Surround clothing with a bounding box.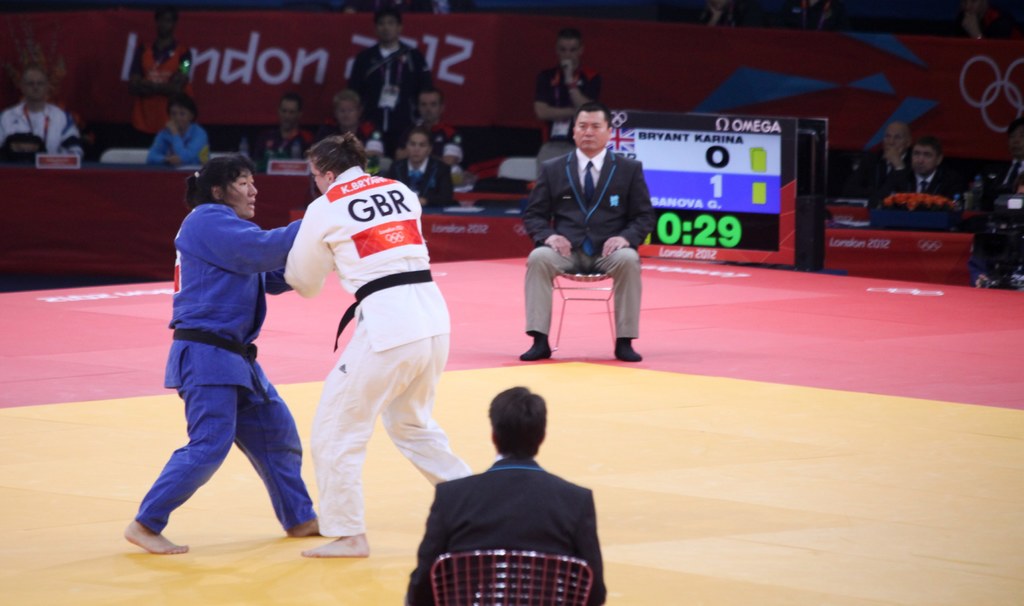
l=248, t=131, r=307, b=177.
